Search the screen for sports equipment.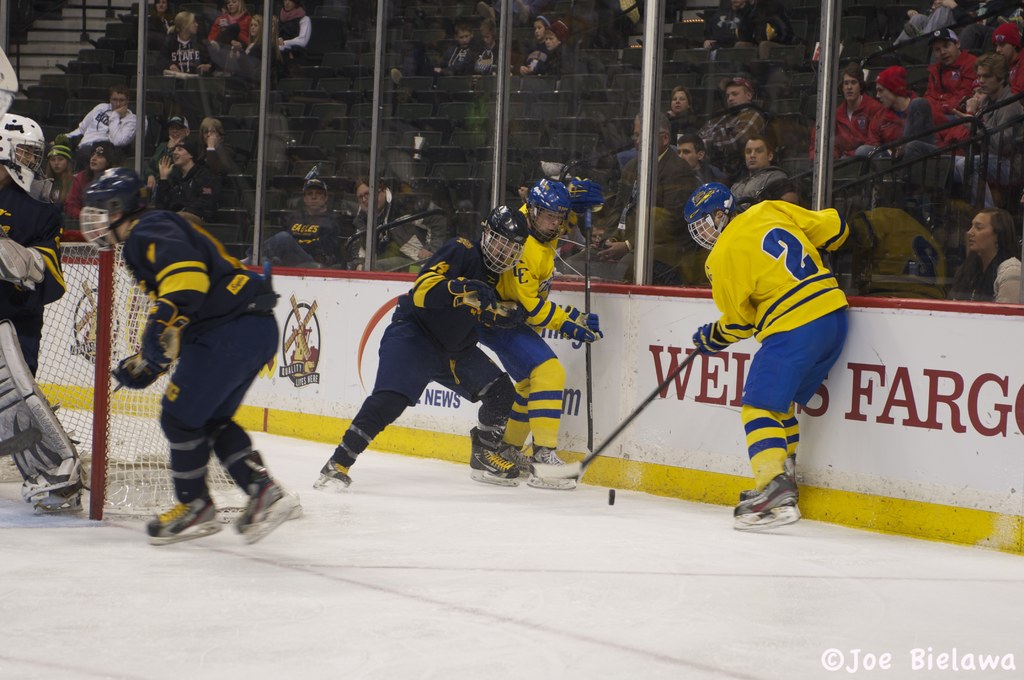
Found at left=0, top=110, right=47, bottom=193.
